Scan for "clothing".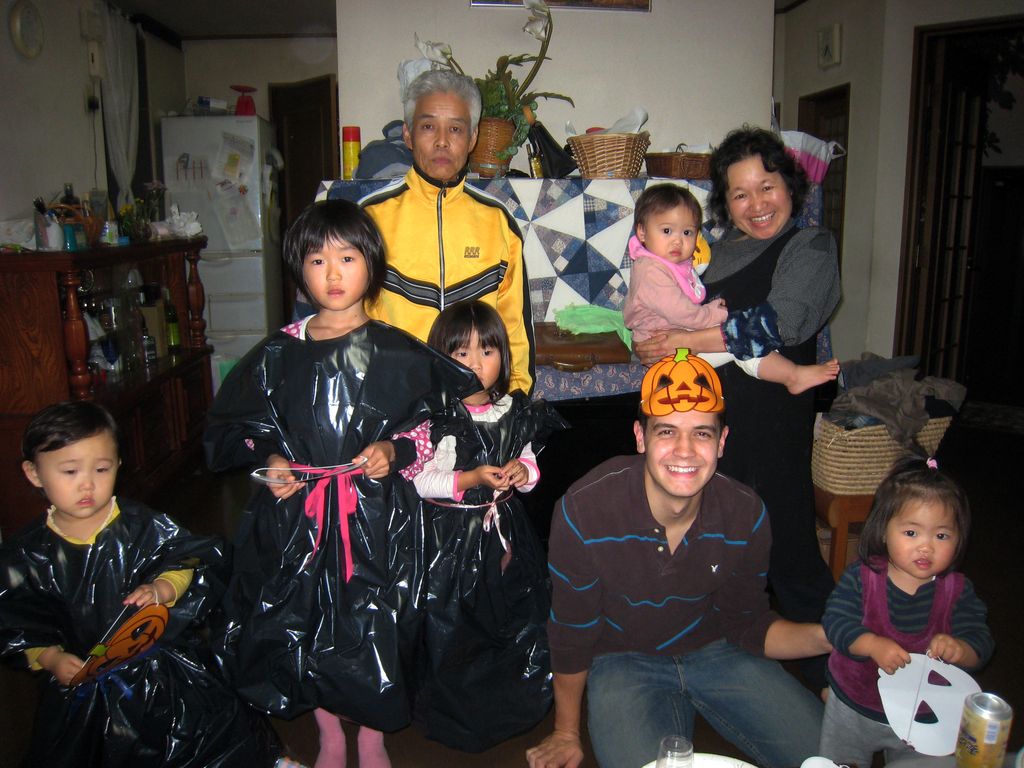
Scan result: pyautogui.locateOnScreen(546, 452, 822, 767).
